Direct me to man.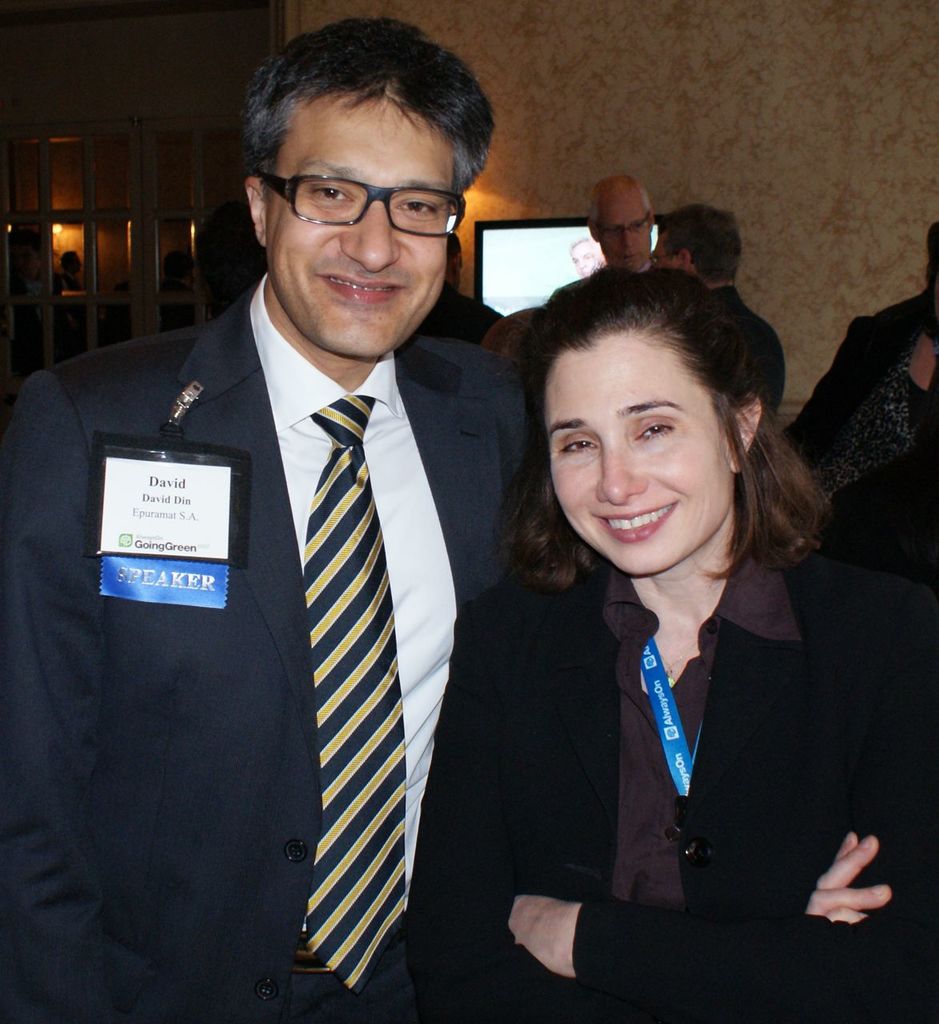
Direction: locate(568, 238, 606, 279).
